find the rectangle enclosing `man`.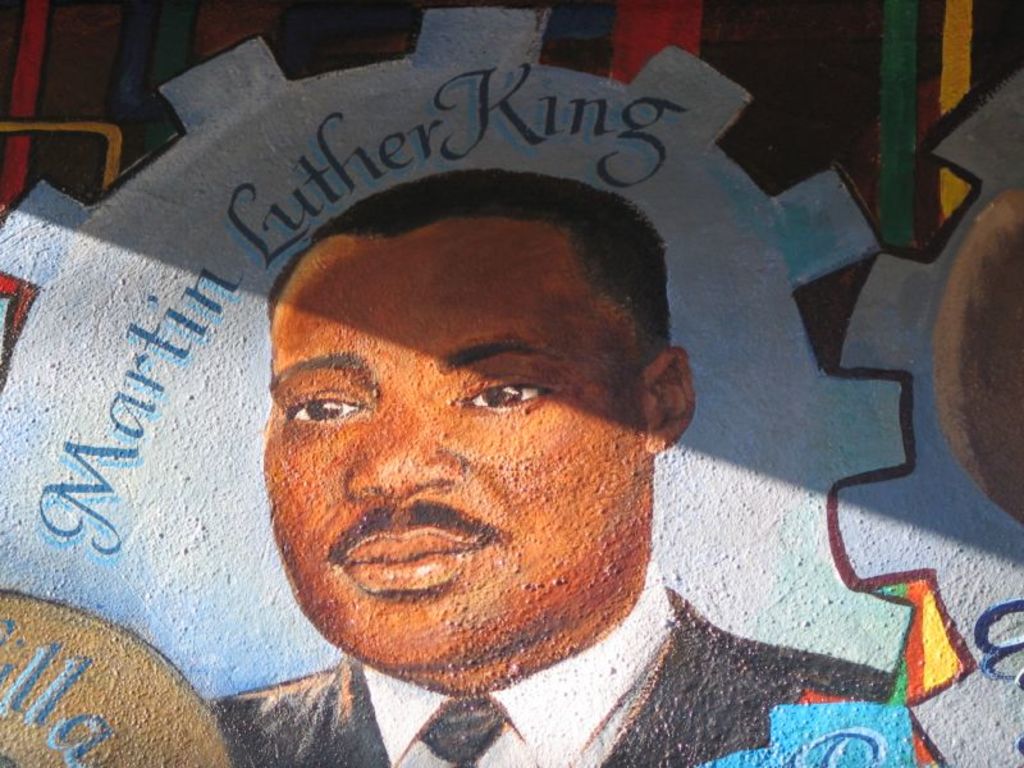
[x1=215, y1=164, x2=887, y2=767].
